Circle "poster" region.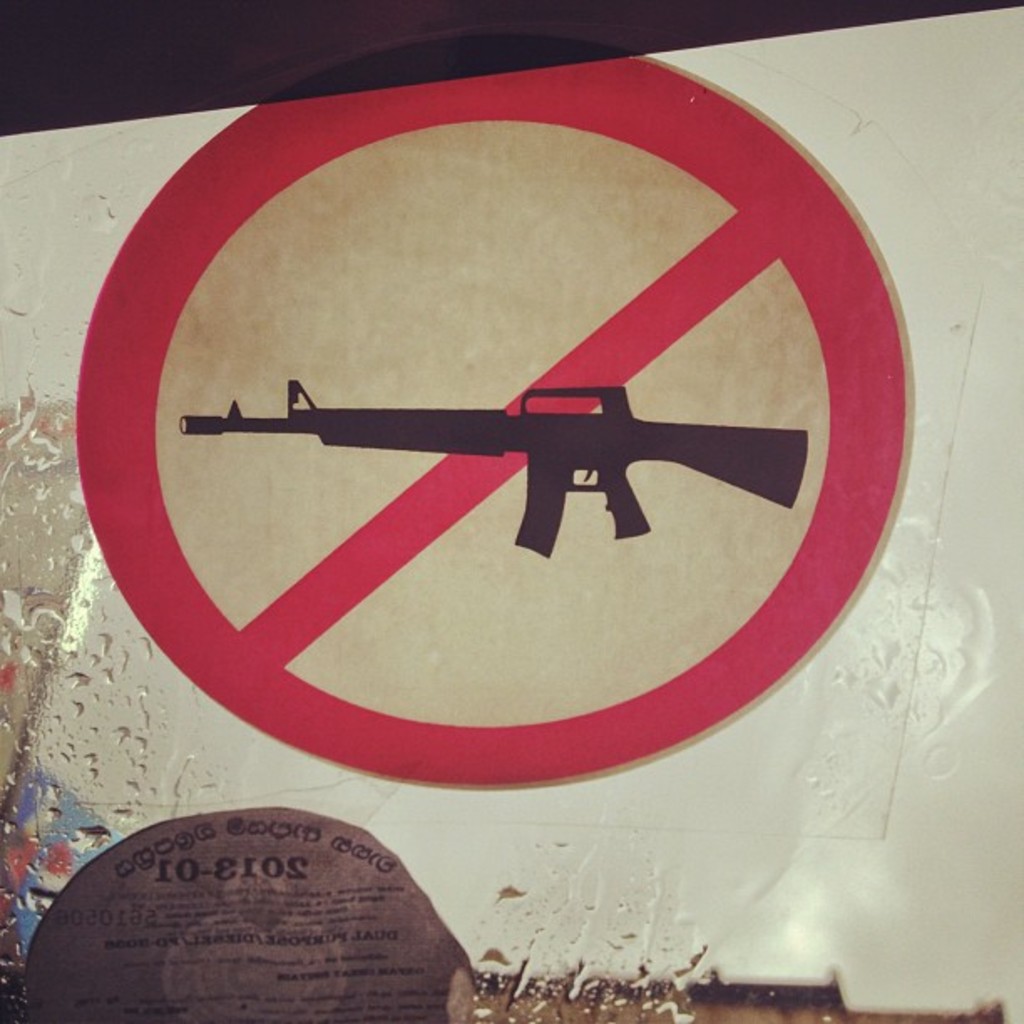
Region: (0,0,1022,1022).
